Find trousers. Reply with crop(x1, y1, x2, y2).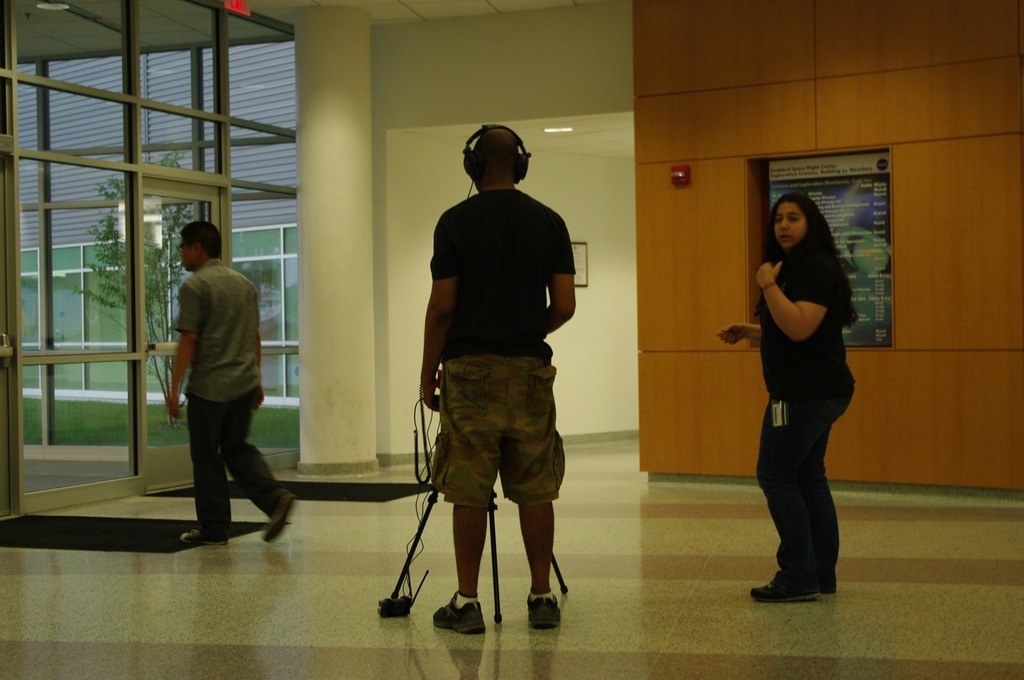
crop(758, 382, 849, 585).
